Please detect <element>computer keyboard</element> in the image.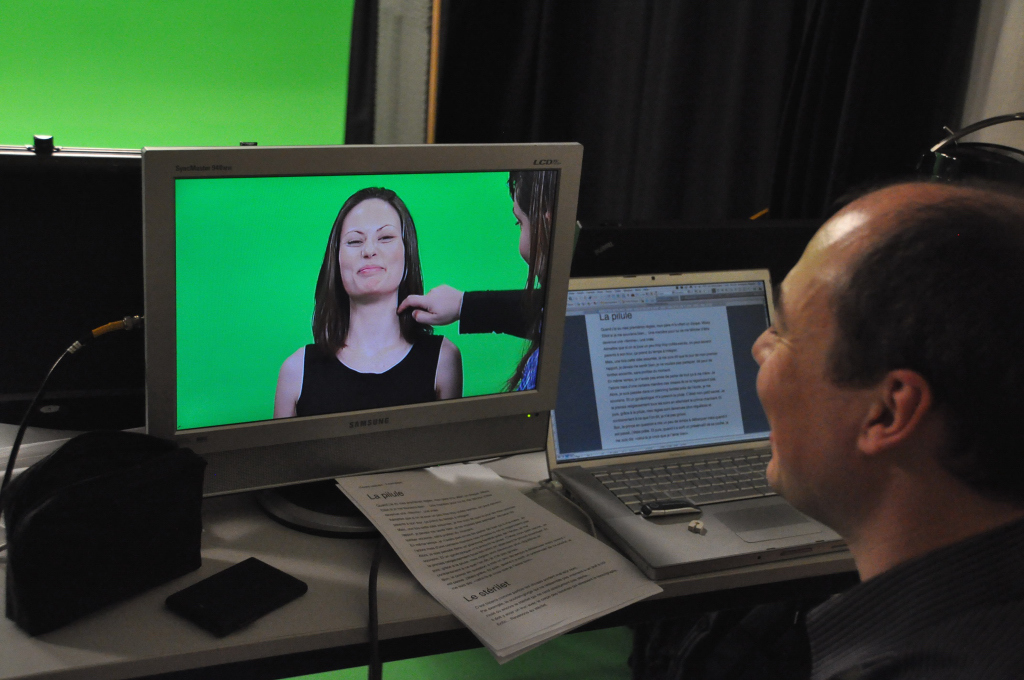
x1=583, y1=443, x2=788, y2=515.
